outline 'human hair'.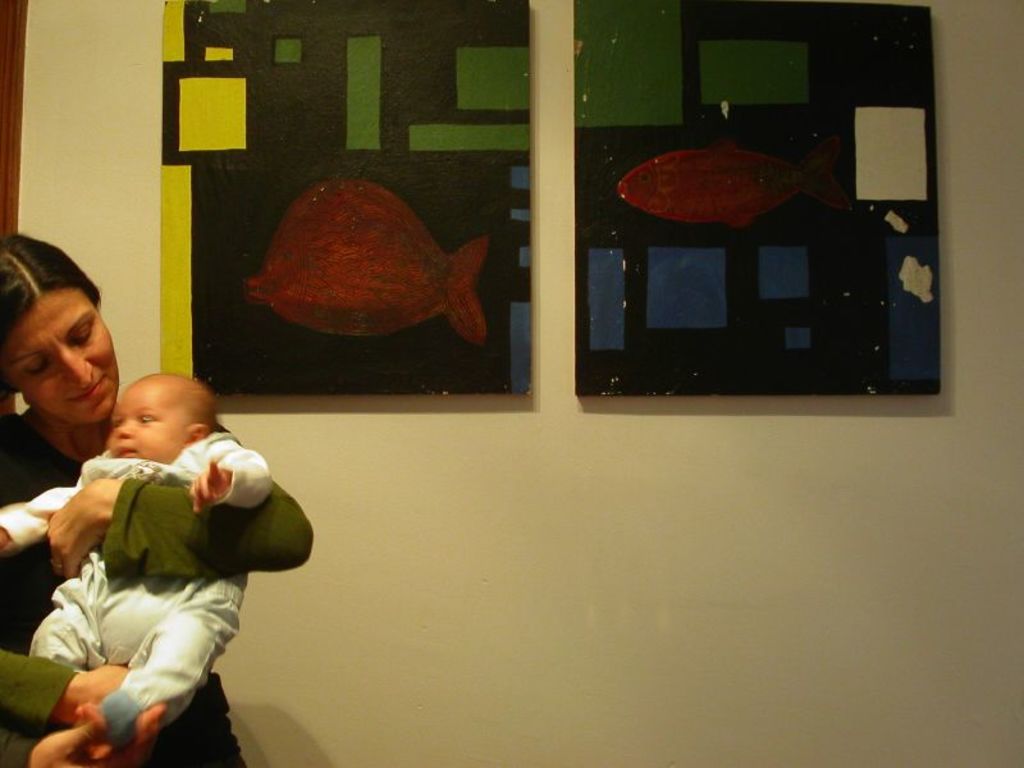
Outline: [left=131, top=372, right=219, bottom=438].
